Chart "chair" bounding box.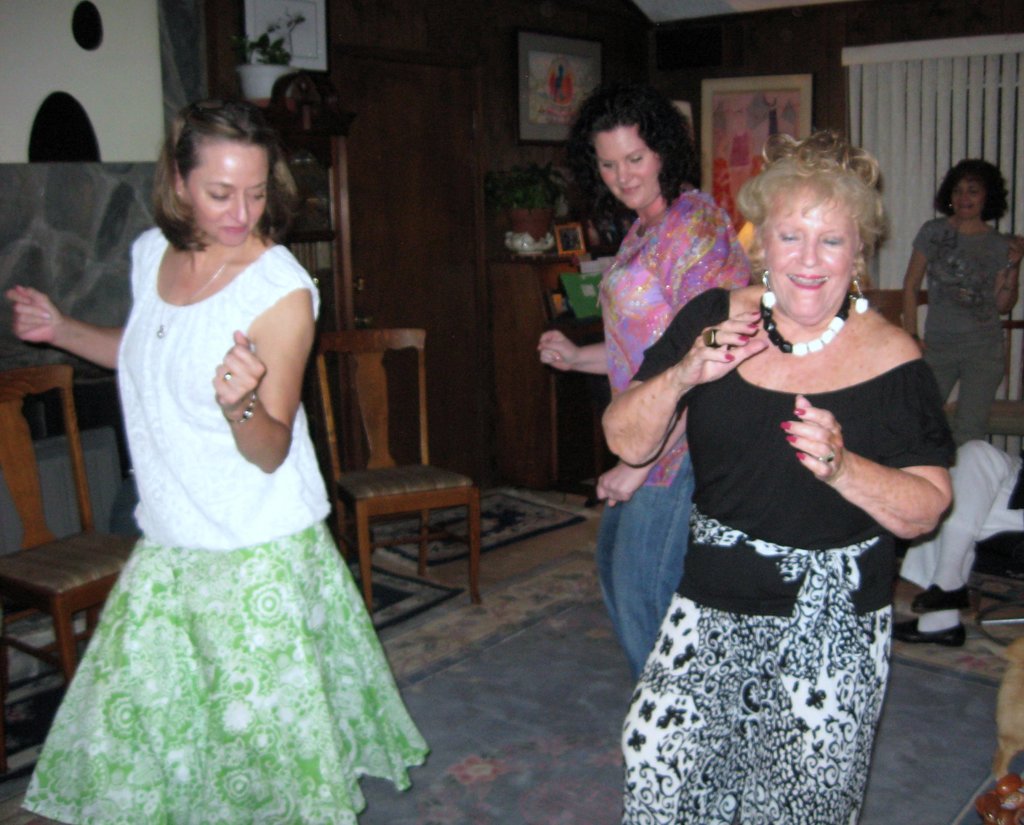
Charted: [left=0, top=363, right=138, bottom=687].
